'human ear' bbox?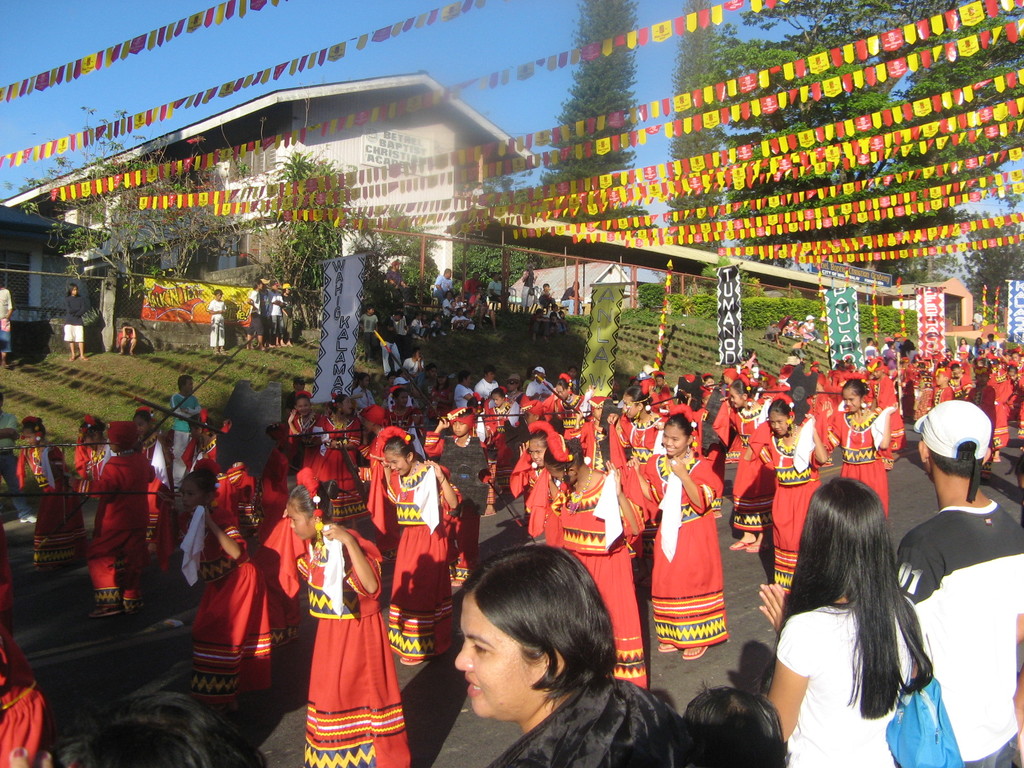
rect(407, 451, 414, 463)
